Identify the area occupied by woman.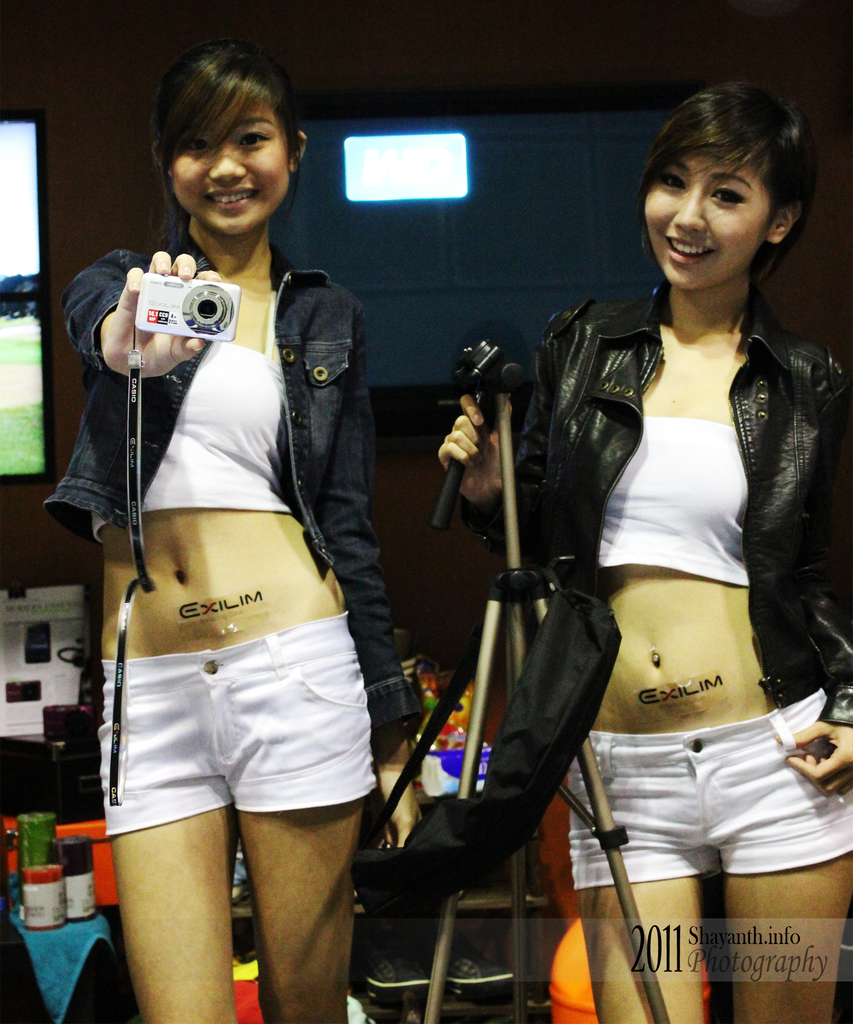
Area: detection(501, 120, 836, 1023).
